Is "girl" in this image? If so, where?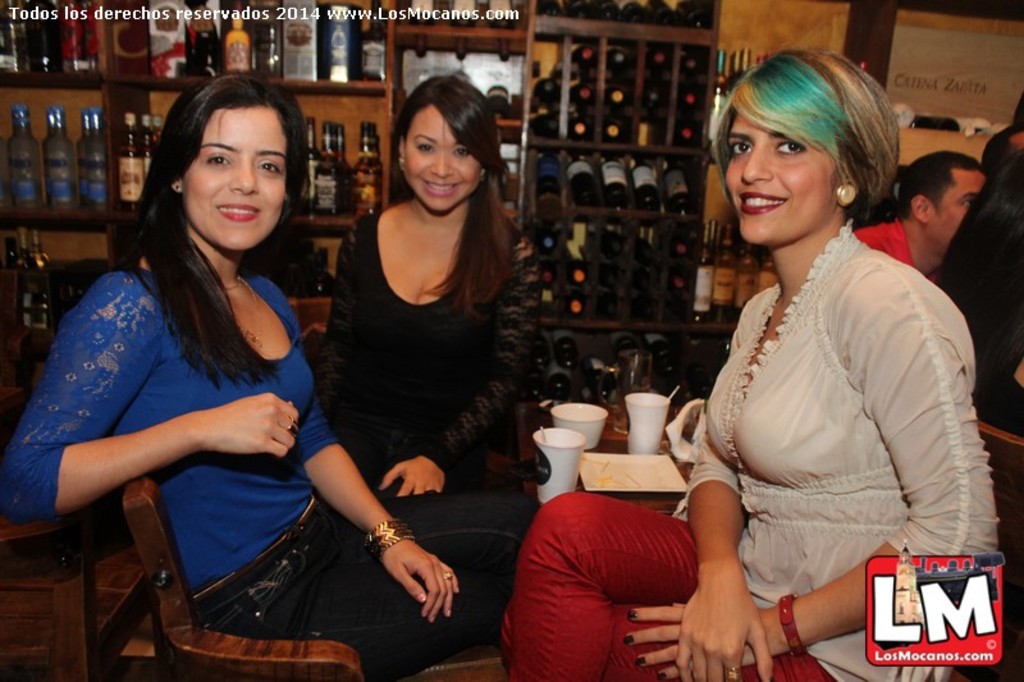
Yes, at (3,69,536,676).
